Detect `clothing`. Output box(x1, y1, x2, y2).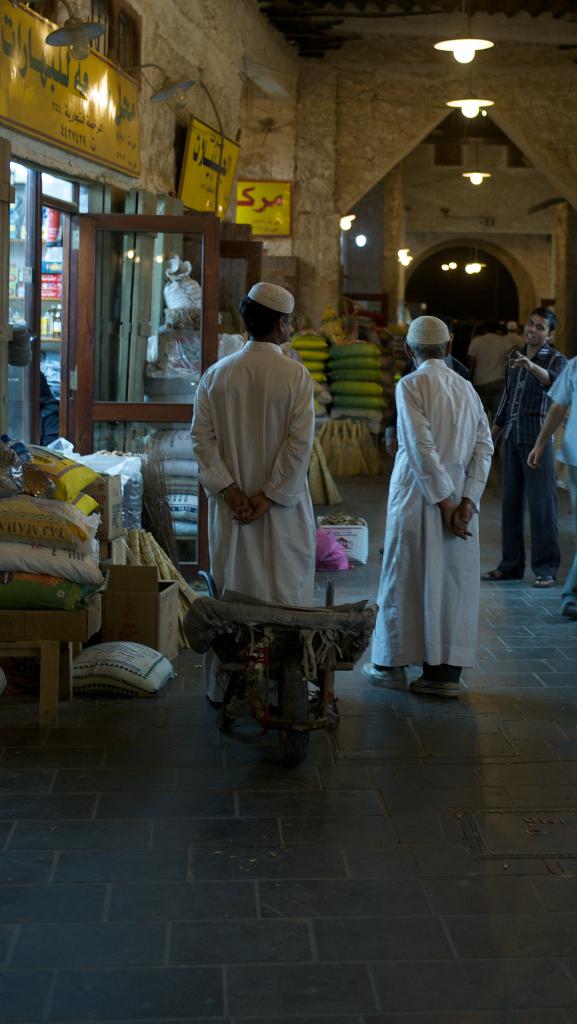
box(544, 355, 576, 605).
